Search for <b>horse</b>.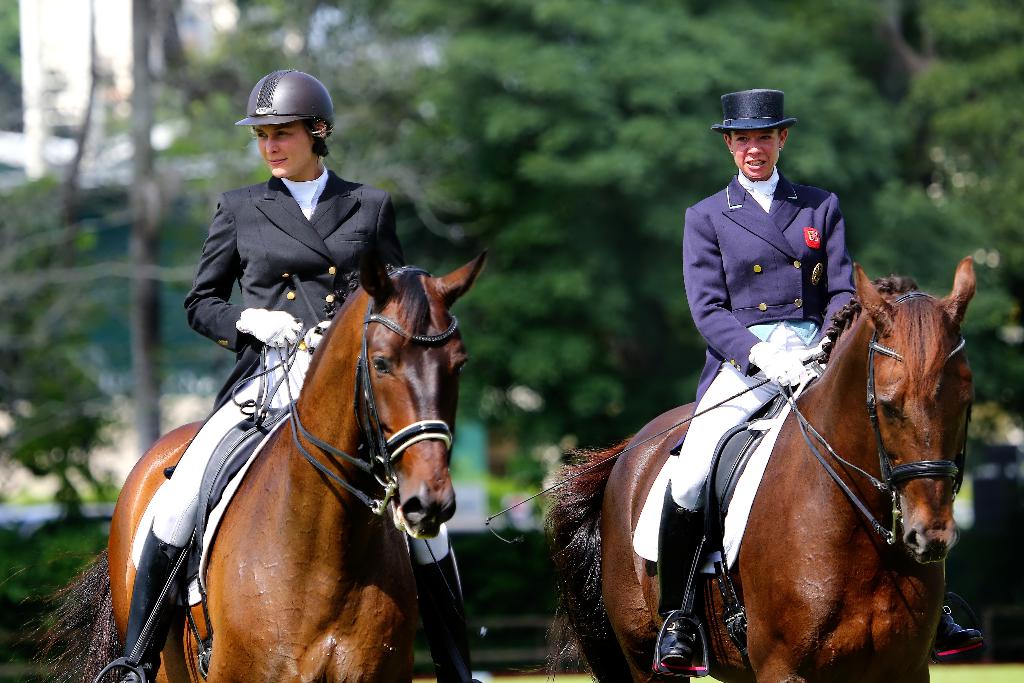
Found at bbox=(543, 259, 977, 682).
